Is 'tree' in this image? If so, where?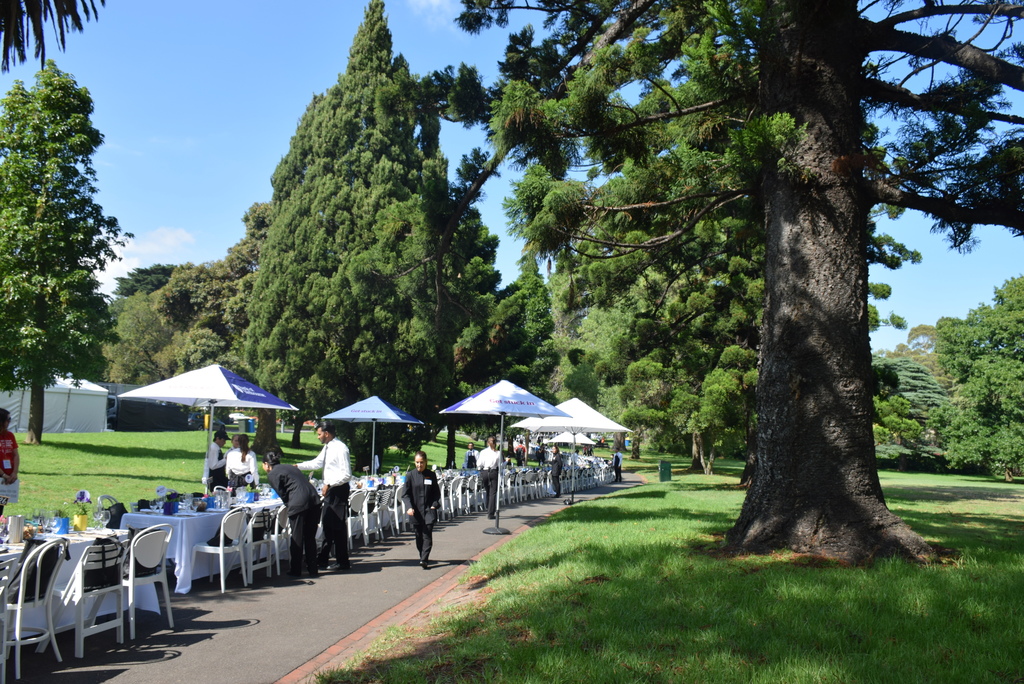
Yes, at rect(868, 349, 943, 429).
